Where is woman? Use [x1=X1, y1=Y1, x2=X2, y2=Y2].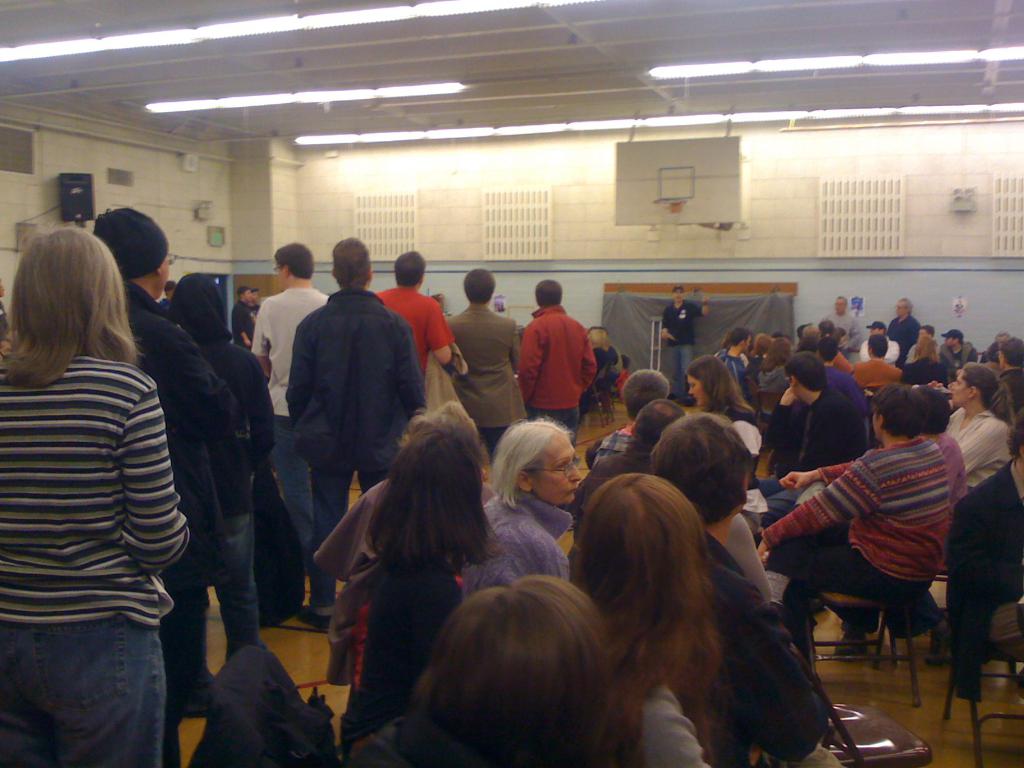
[x1=371, y1=575, x2=634, y2=767].
